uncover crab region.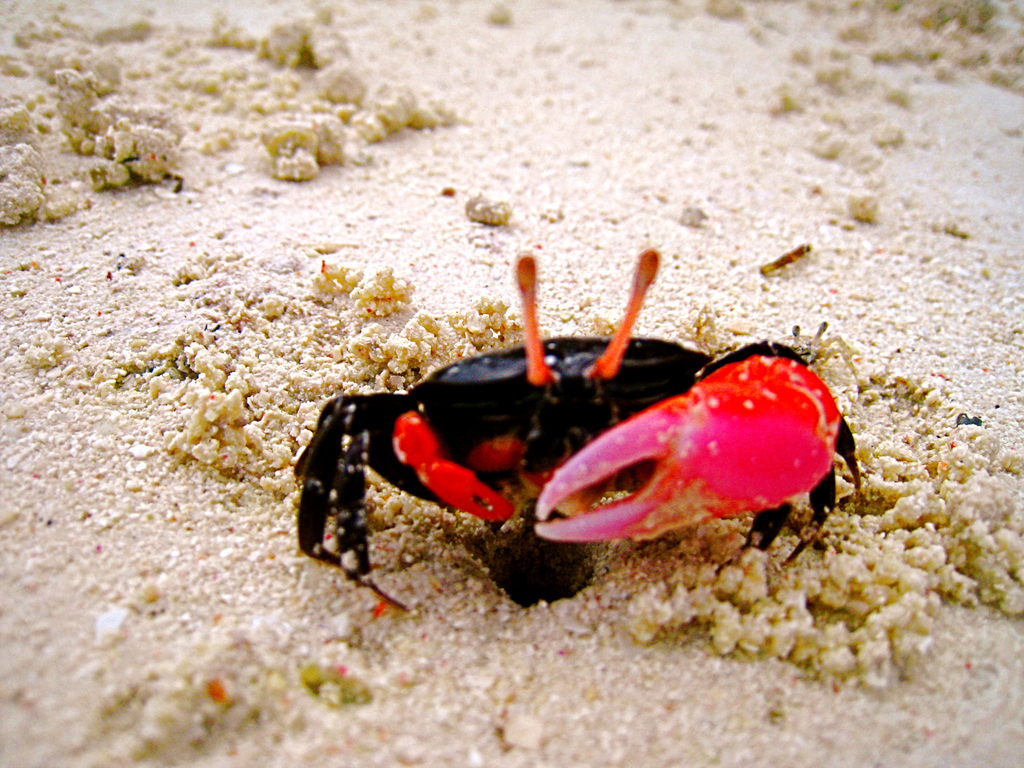
Uncovered: locate(295, 247, 863, 616).
